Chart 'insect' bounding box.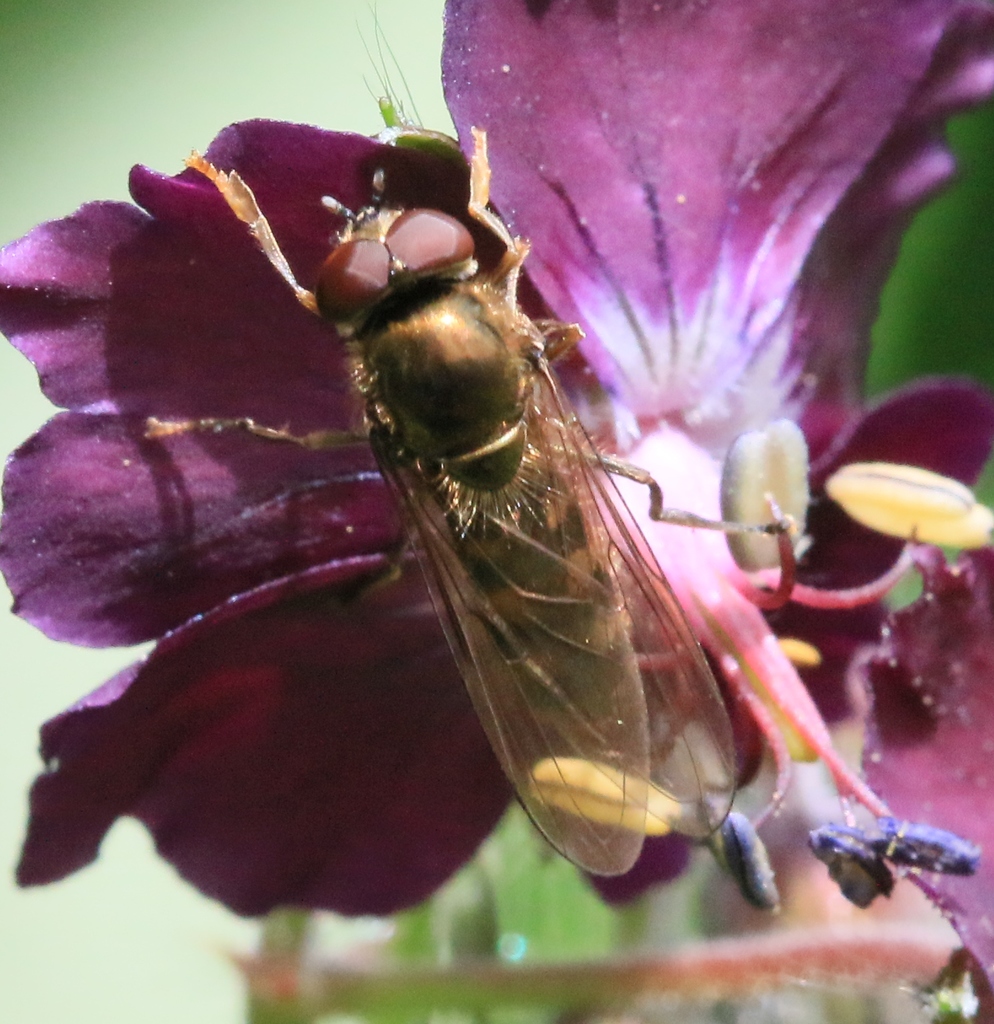
Charted: bbox=(145, 128, 797, 879).
